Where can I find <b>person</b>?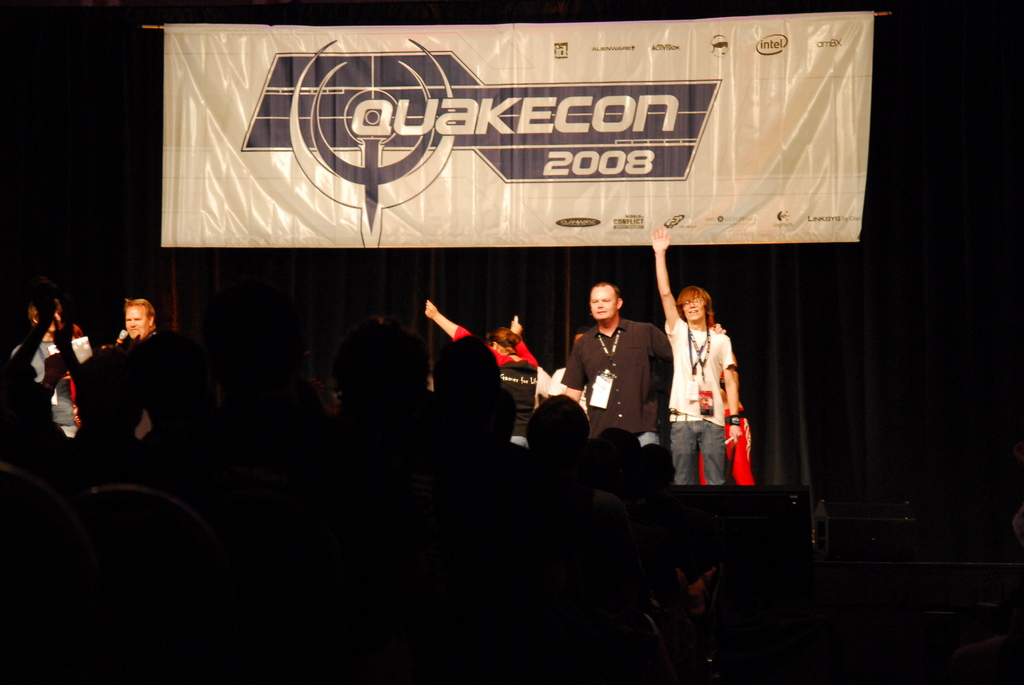
You can find it at <bbox>564, 281, 681, 445</bbox>.
